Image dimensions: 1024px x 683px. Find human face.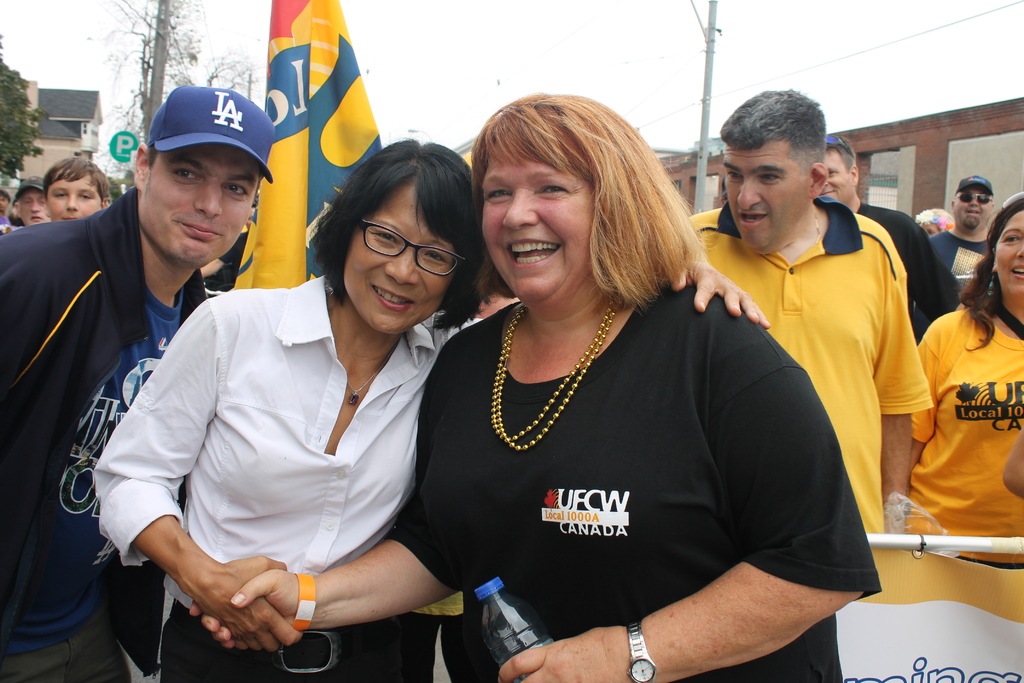
region(955, 185, 990, 231).
